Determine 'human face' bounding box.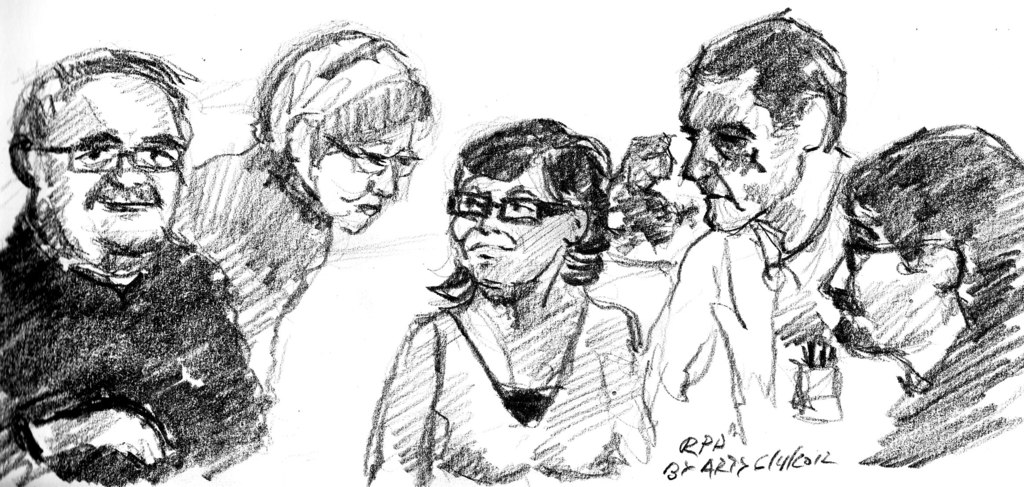
Determined: bbox(828, 201, 941, 350).
